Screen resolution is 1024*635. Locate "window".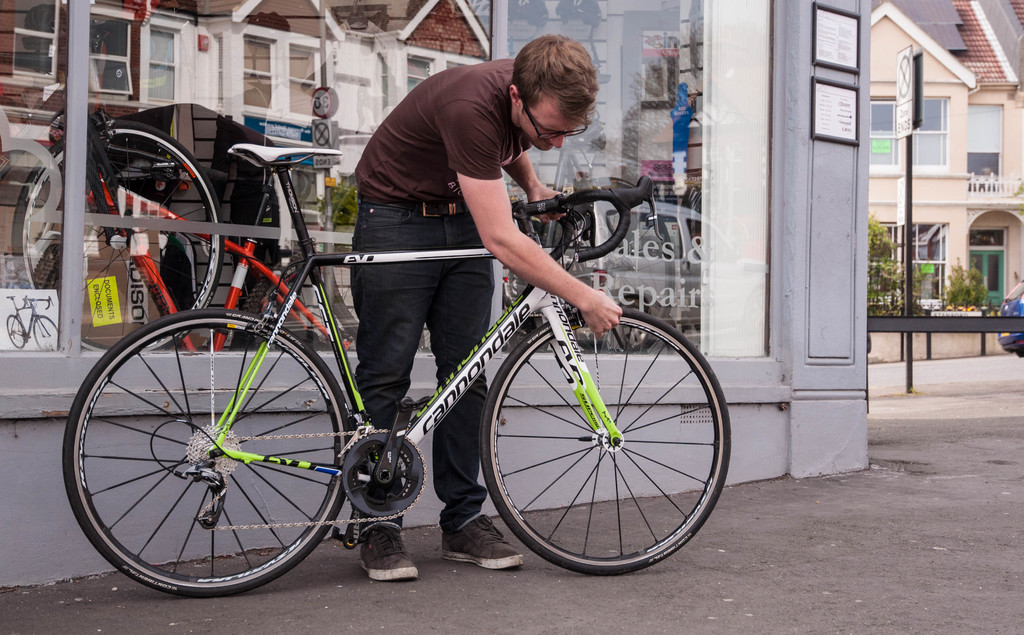
rect(914, 98, 951, 166).
